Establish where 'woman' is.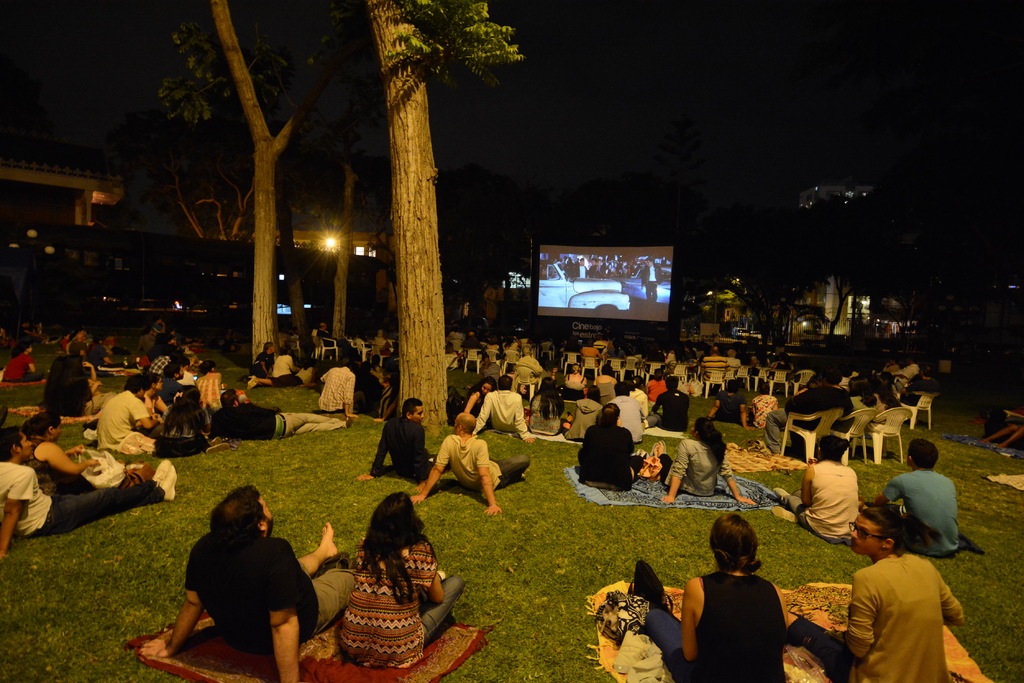
Established at {"x1": 334, "y1": 490, "x2": 477, "y2": 677}.
